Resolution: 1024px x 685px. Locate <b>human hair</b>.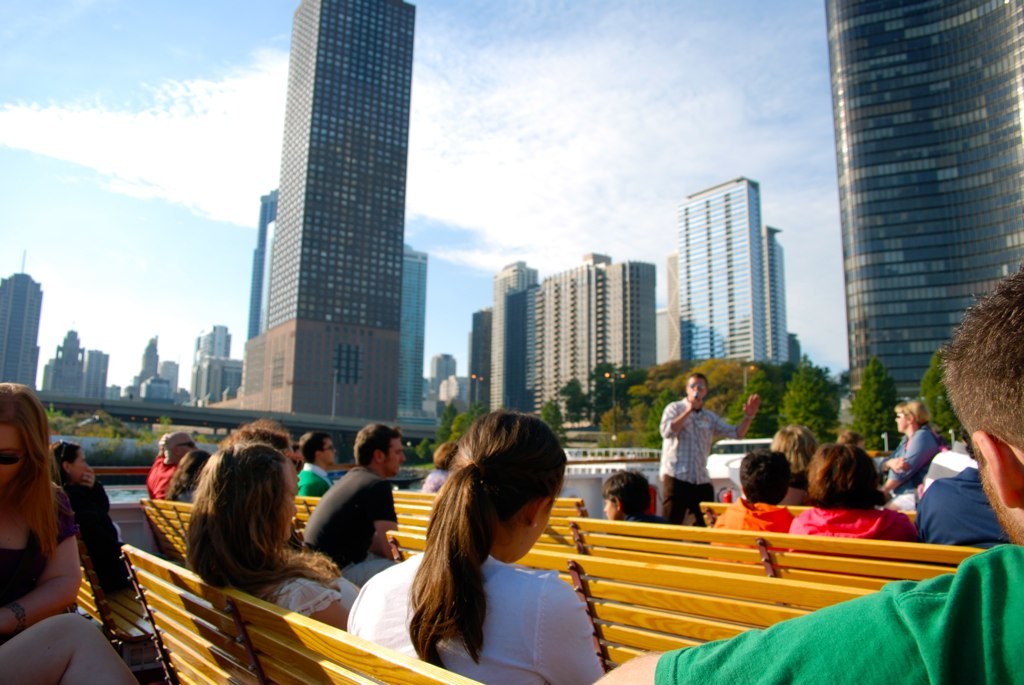
0/380/54/557.
